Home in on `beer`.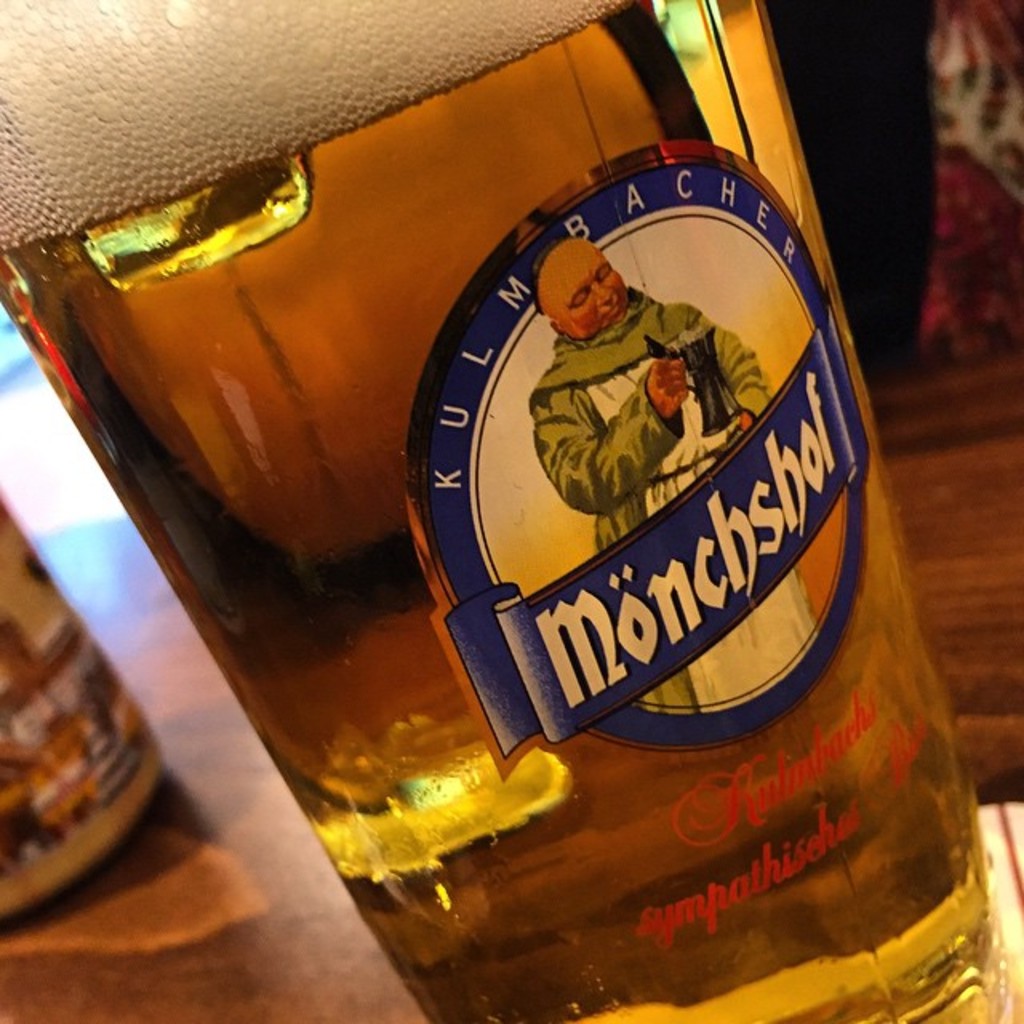
Homed in at box=[0, 0, 1010, 1022].
